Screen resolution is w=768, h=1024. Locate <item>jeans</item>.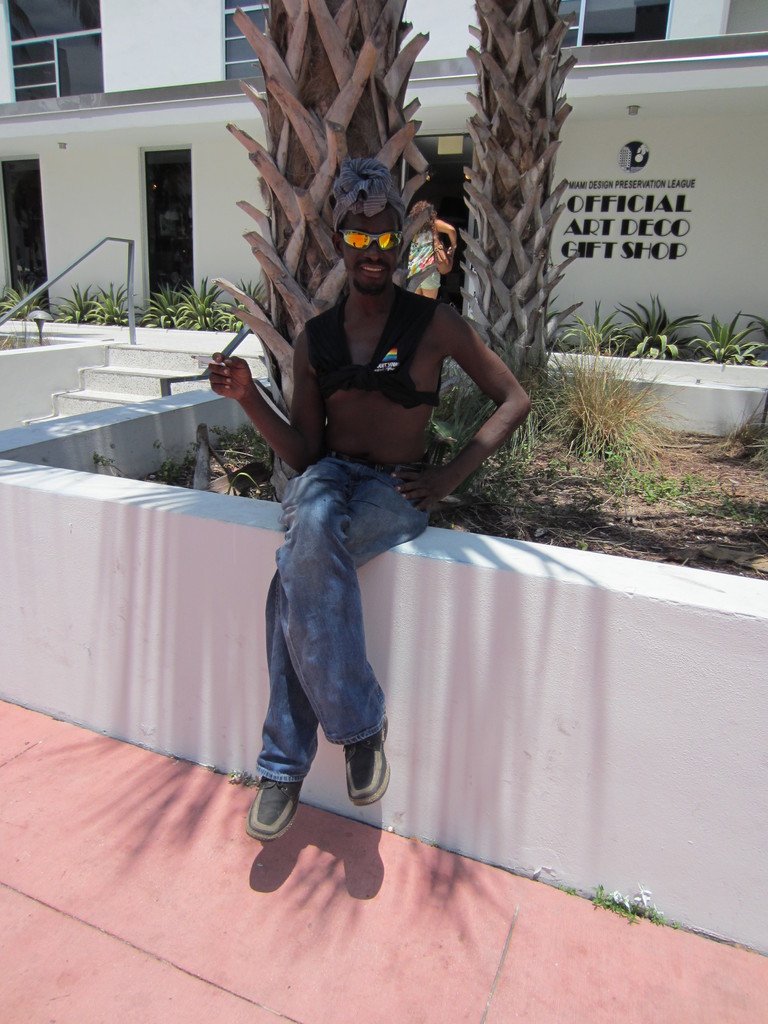
[219,443,445,851].
